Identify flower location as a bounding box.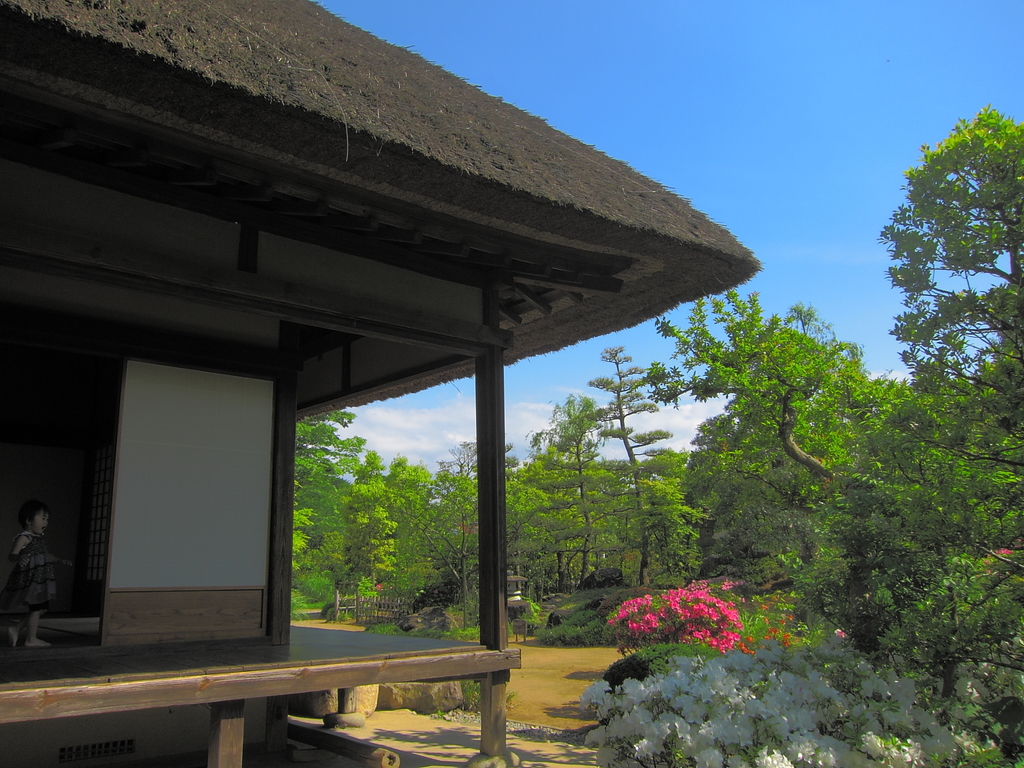
locate(762, 636, 771, 641).
